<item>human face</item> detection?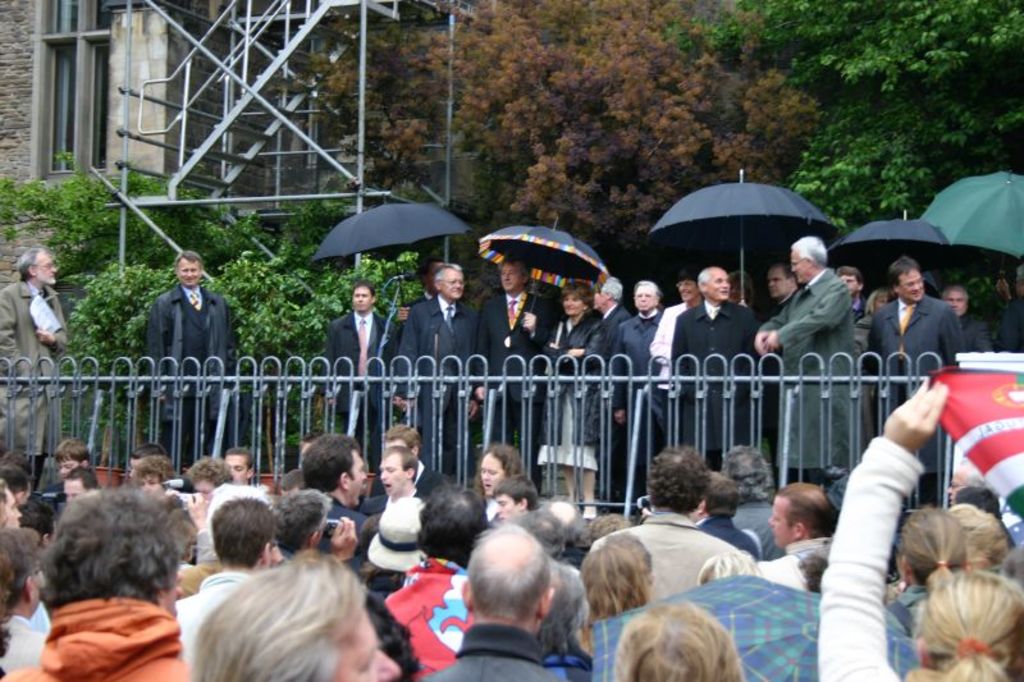
detection(125, 456, 134, 477)
